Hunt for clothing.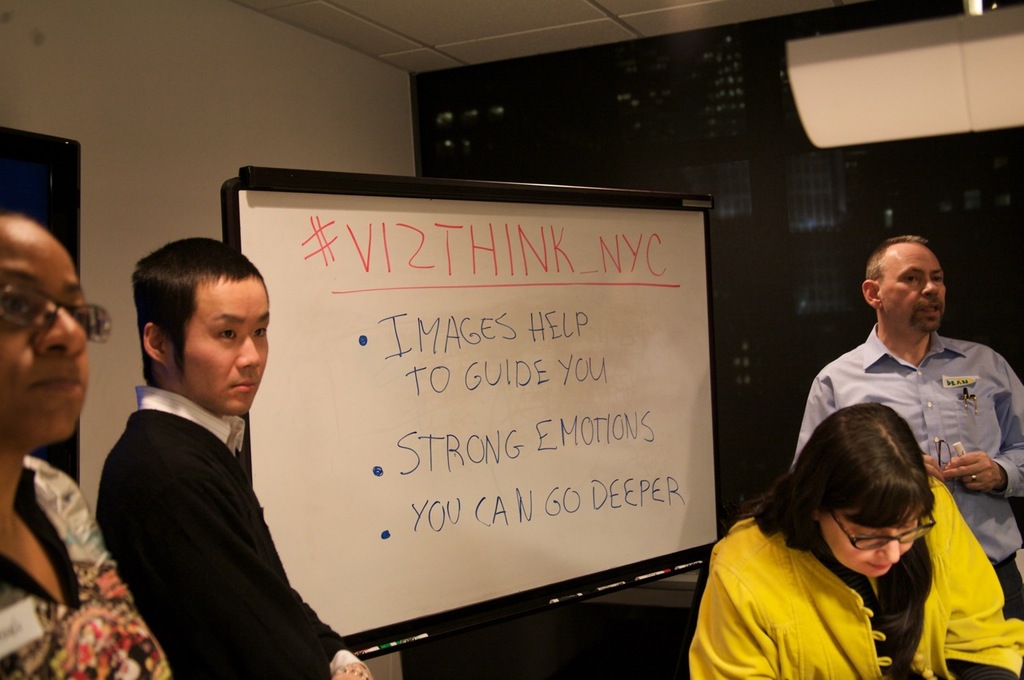
Hunted down at left=790, top=324, right=1023, bottom=616.
